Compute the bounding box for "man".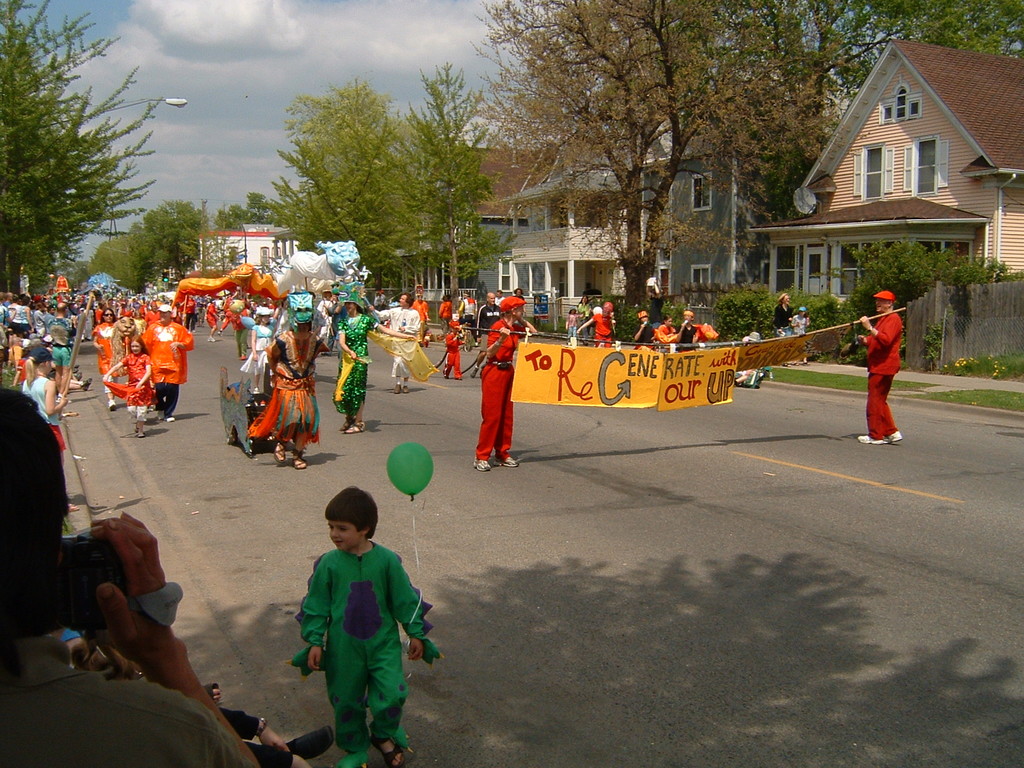
left=205, top=293, right=223, bottom=339.
